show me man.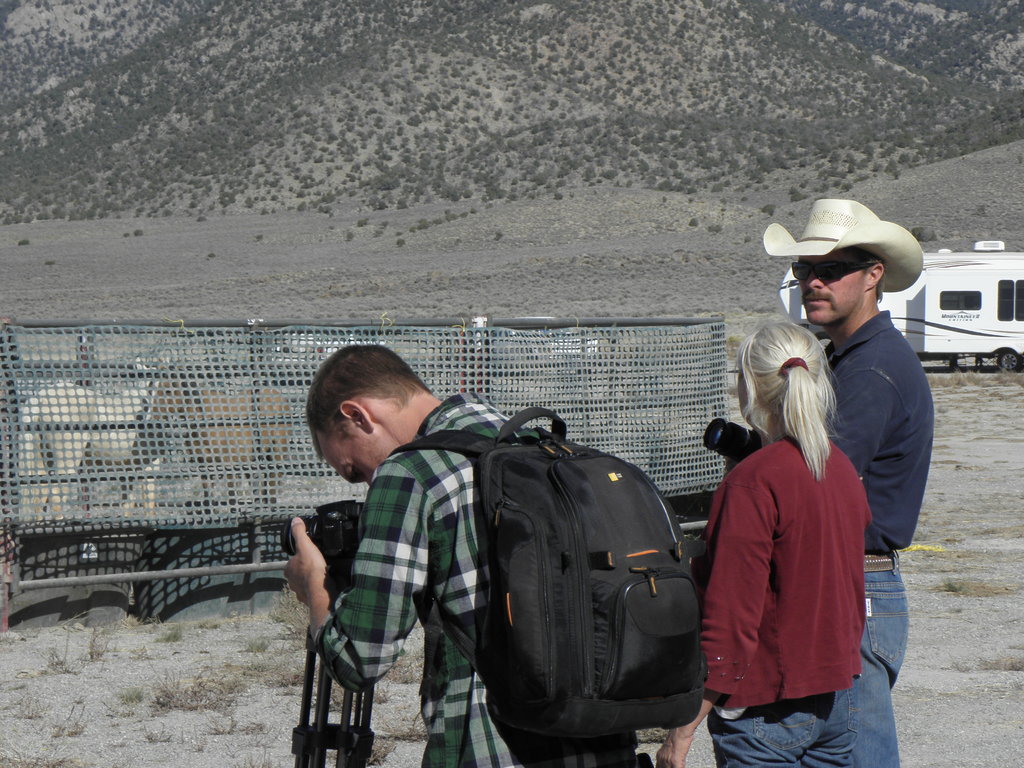
man is here: (left=795, top=196, right=935, bottom=767).
